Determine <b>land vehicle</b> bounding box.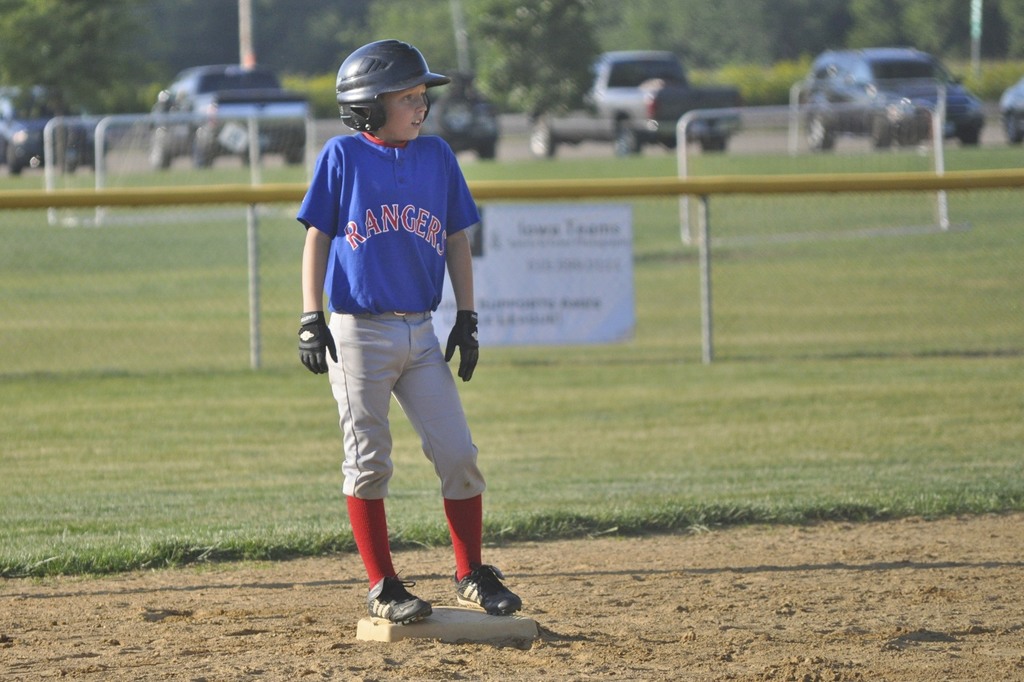
Determined: <bbox>531, 50, 748, 157</bbox>.
